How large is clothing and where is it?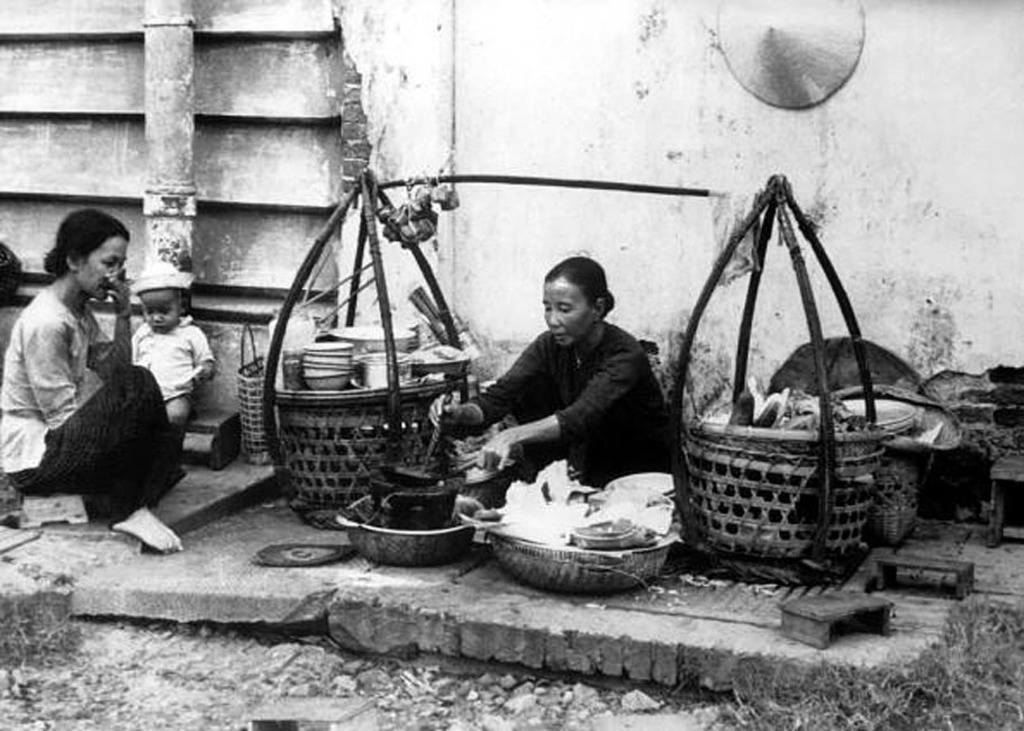
Bounding box: 489/334/680/494.
